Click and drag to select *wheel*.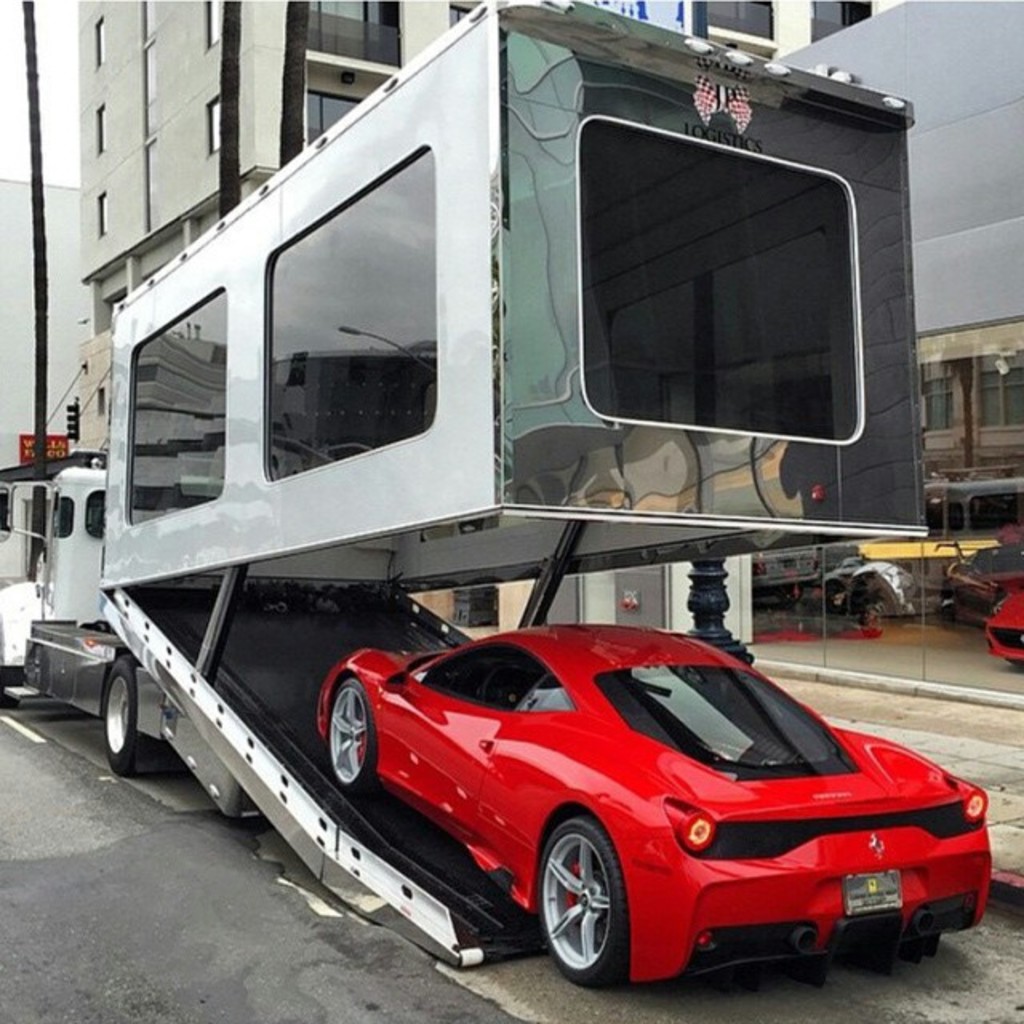
Selection: detection(854, 579, 909, 624).
